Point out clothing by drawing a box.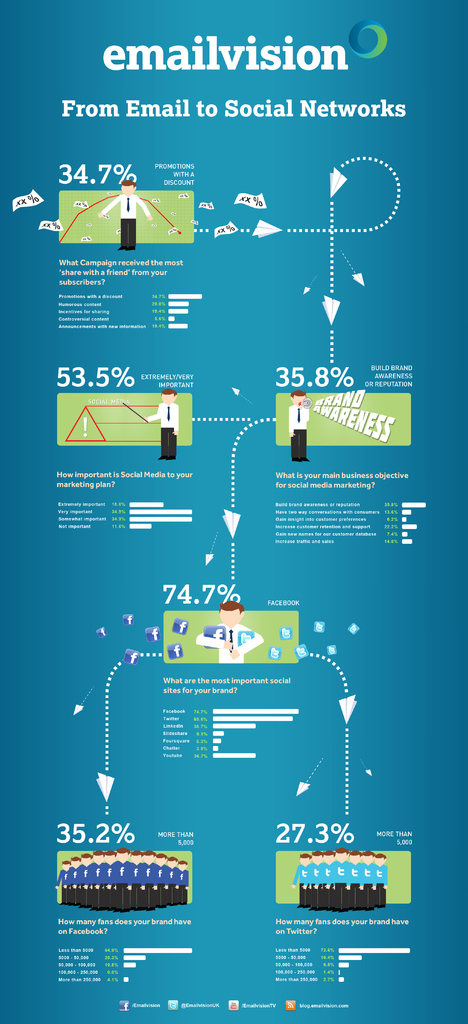
195:621:262:665.
